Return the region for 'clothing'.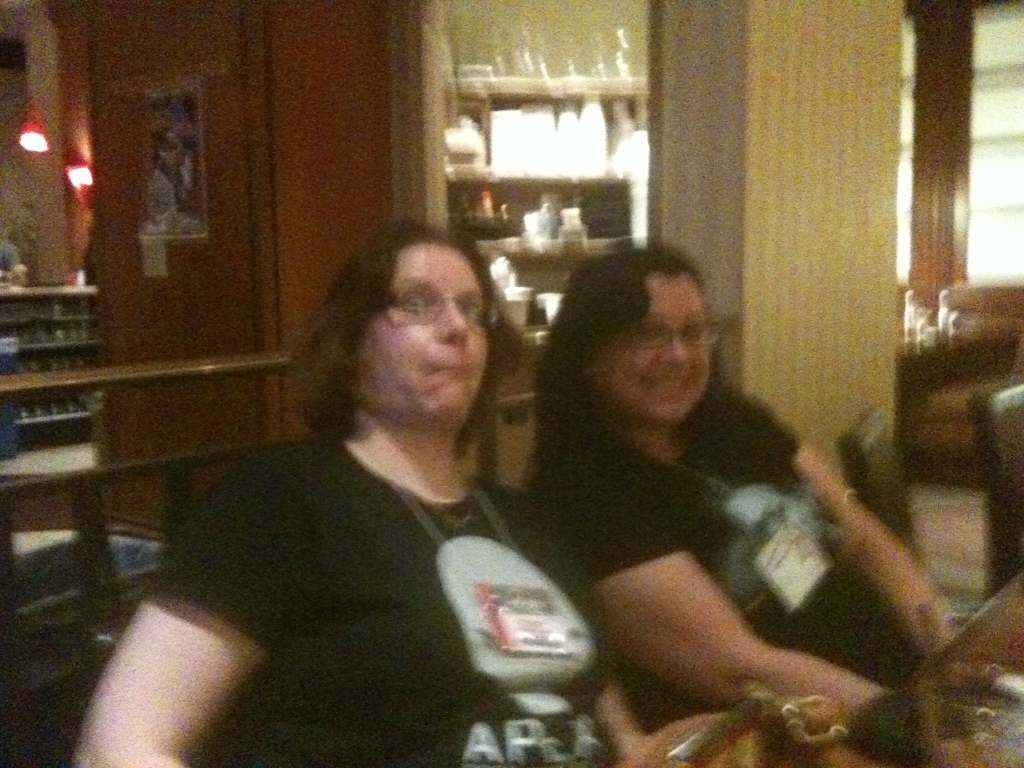
{"left": 526, "top": 380, "right": 913, "bottom": 732}.
